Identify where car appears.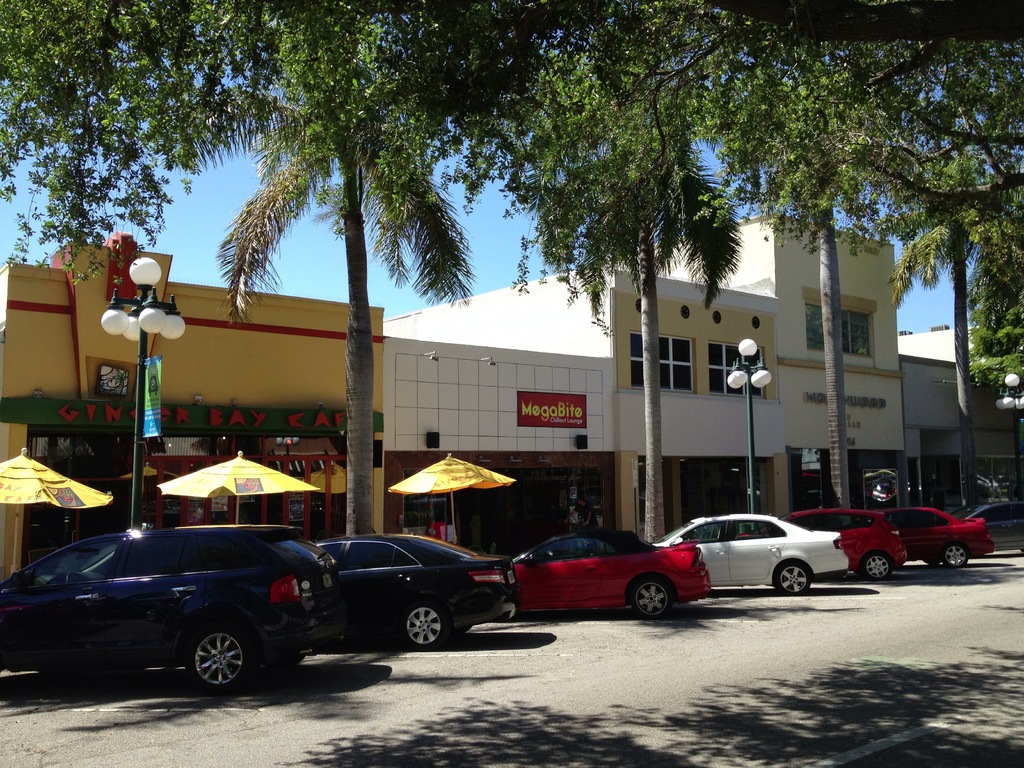
Appears at 952, 500, 1023, 556.
